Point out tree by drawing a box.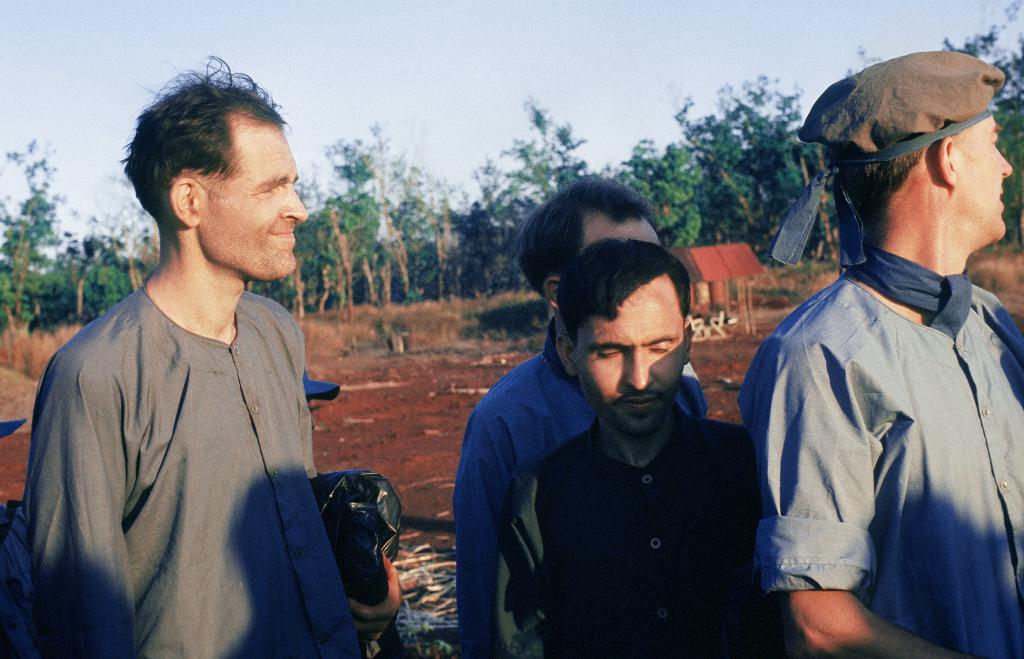
68:177:145:334.
